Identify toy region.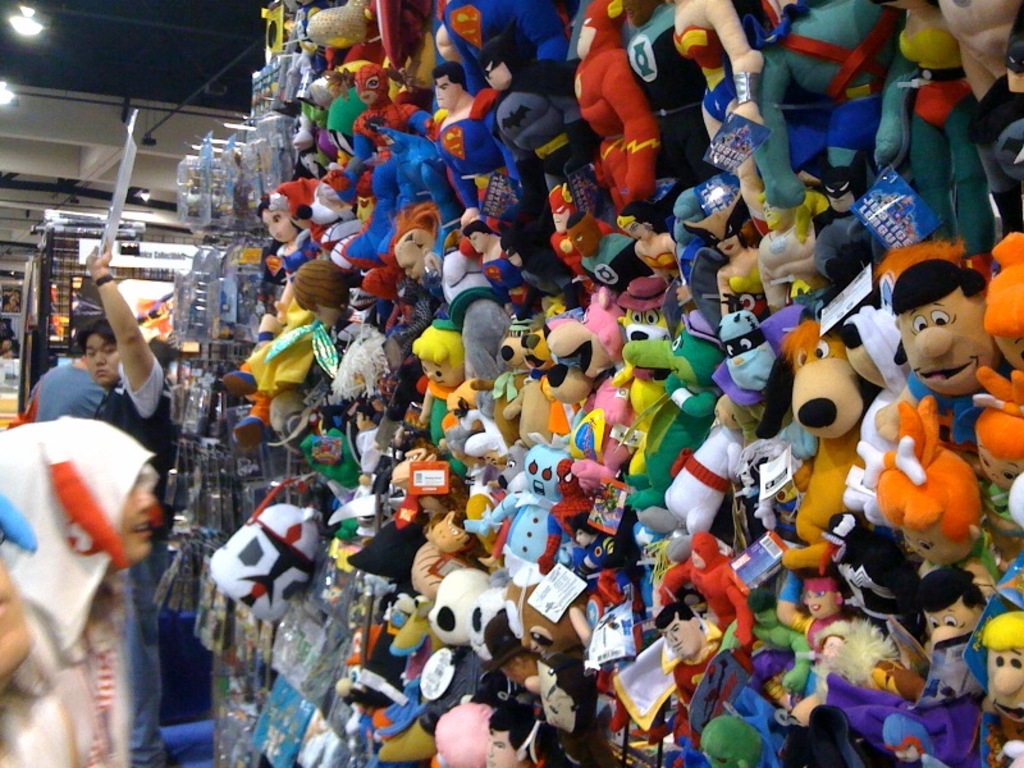
Region: (540, 643, 614, 767).
